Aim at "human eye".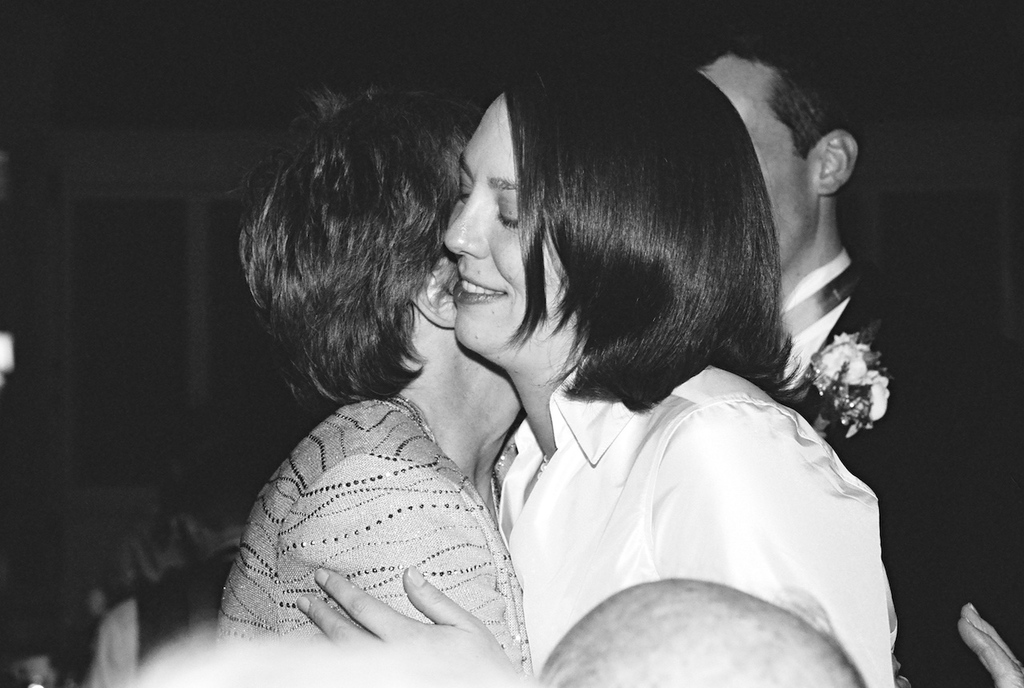
Aimed at 494, 204, 535, 235.
